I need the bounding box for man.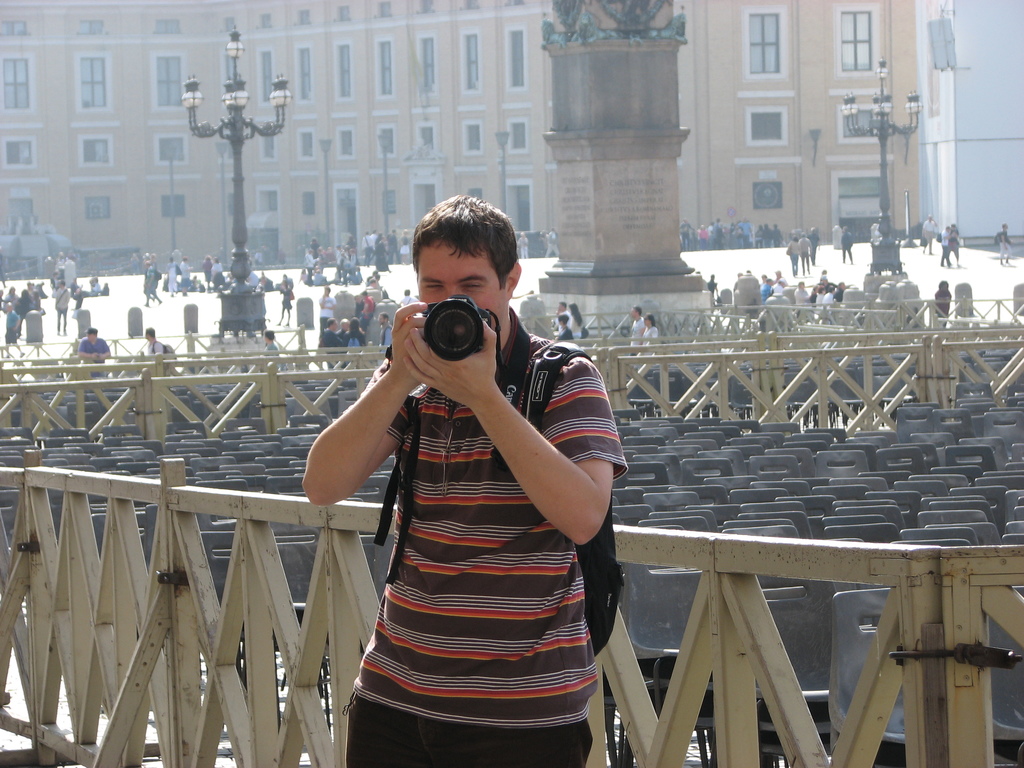
Here it is: rect(628, 303, 646, 342).
